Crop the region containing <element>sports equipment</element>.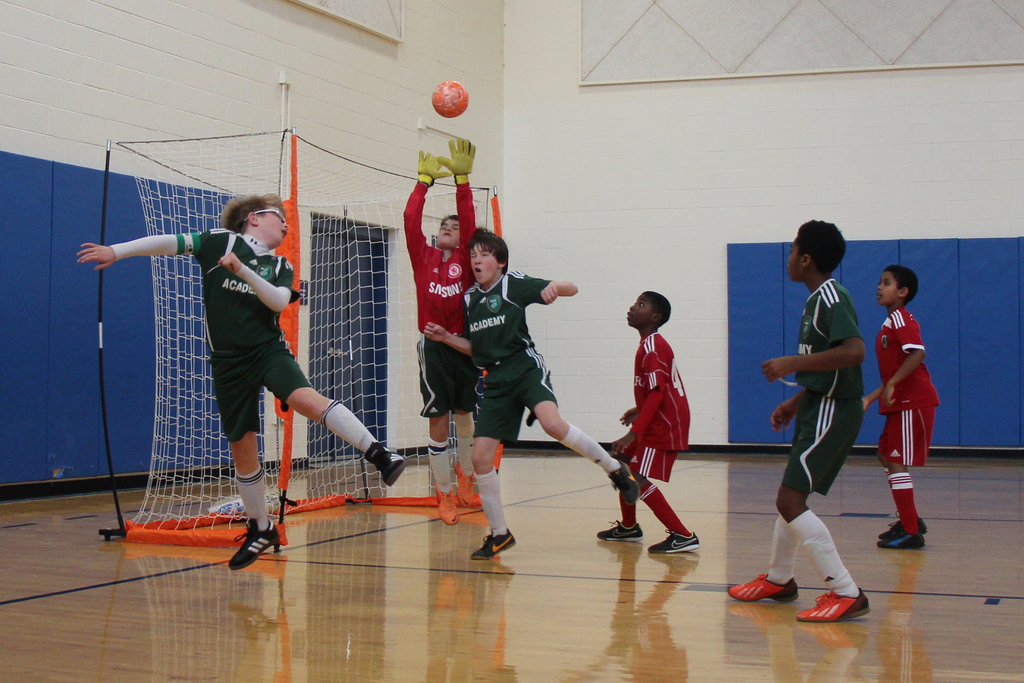
Crop region: (x1=796, y1=594, x2=870, y2=619).
